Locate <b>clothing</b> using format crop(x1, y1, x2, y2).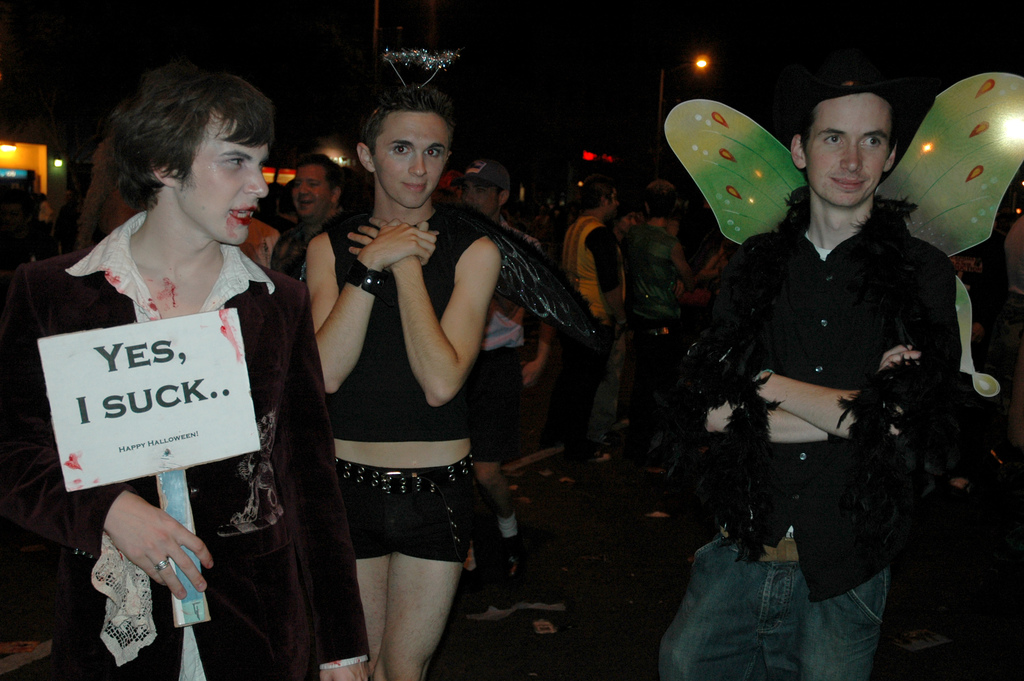
crop(681, 142, 980, 636).
